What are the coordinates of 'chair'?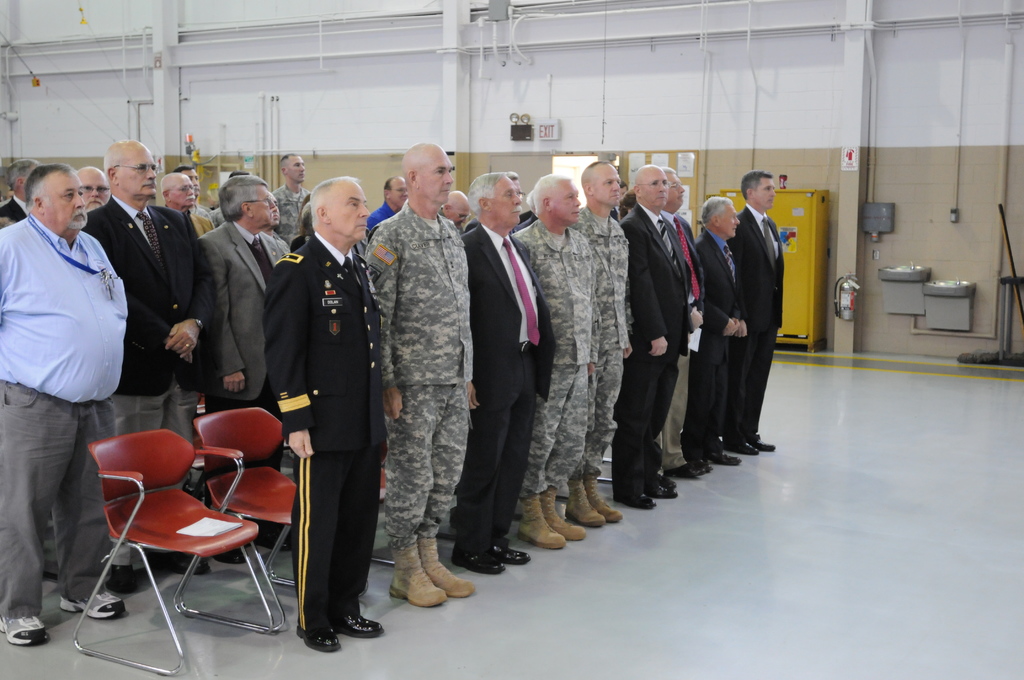
72, 425, 276, 679.
